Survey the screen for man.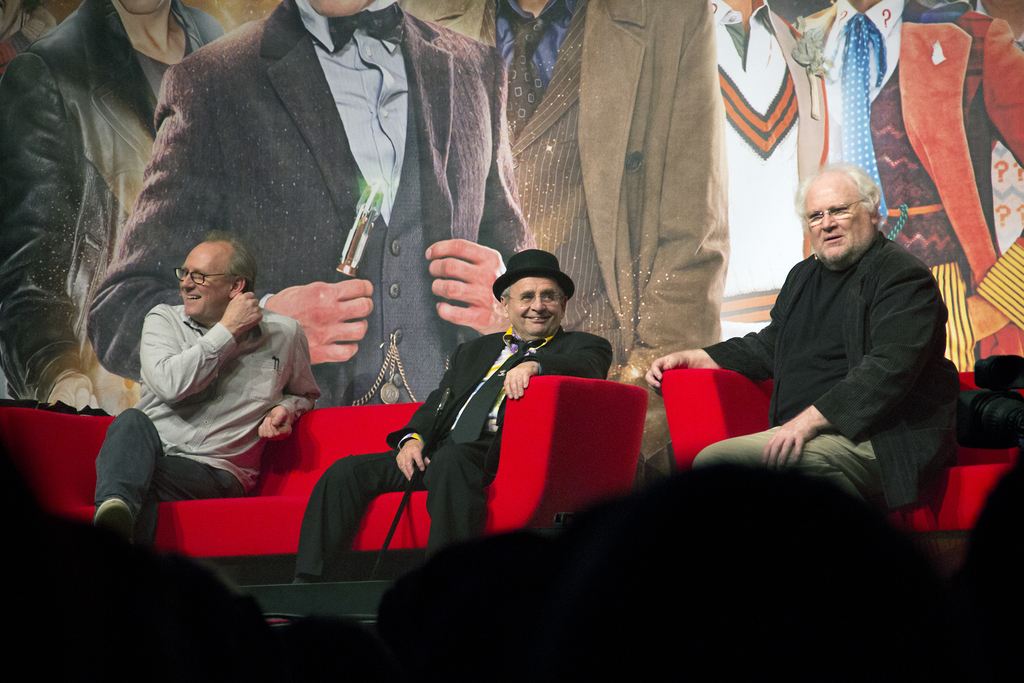
Survey found: [left=545, top=0, right=867, bottom=338].
